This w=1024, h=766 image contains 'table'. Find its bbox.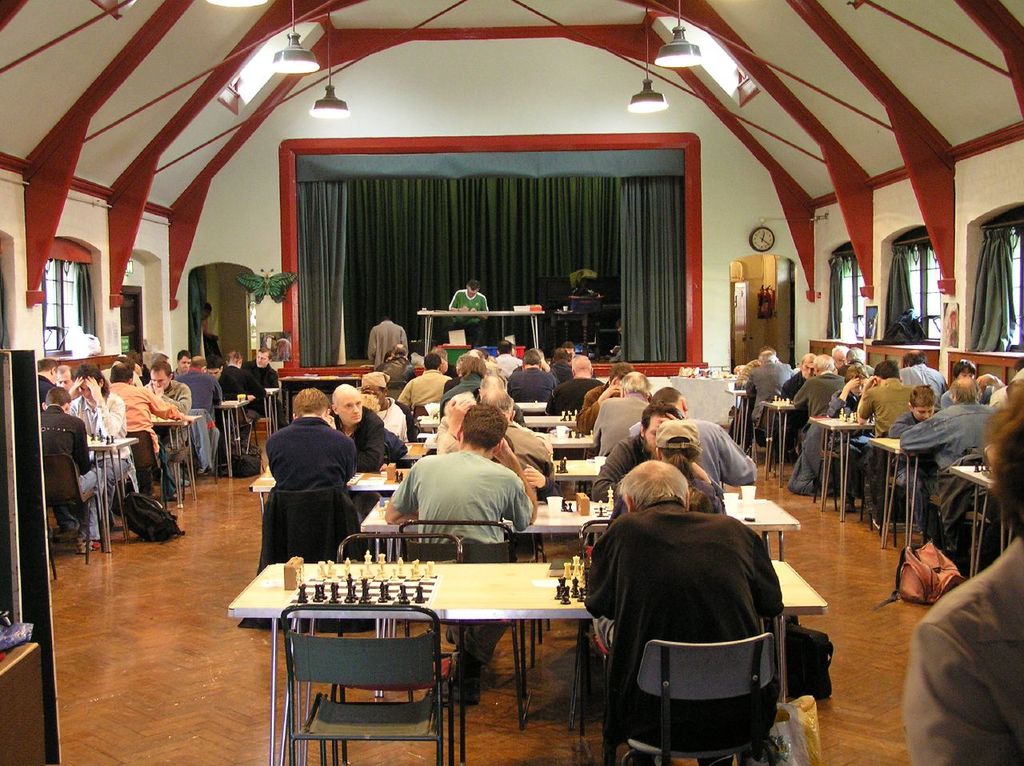
bbox=[150, 413, 202, 511].
